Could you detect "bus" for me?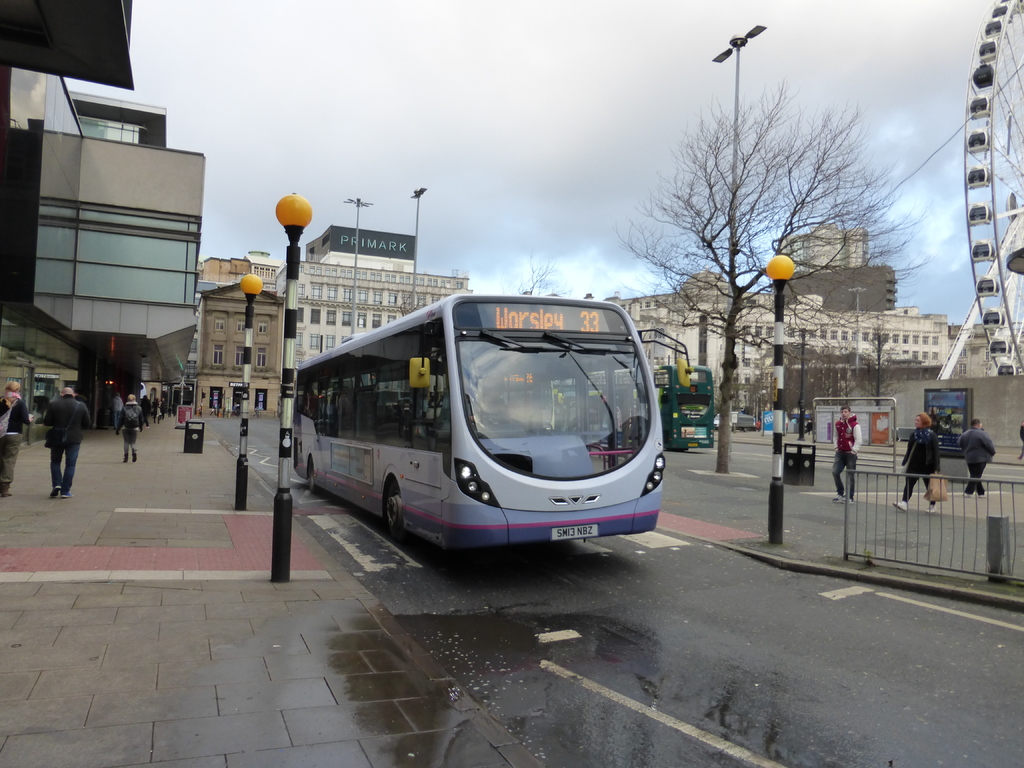
Detection result: bbox(284, 292, 668, 557).
